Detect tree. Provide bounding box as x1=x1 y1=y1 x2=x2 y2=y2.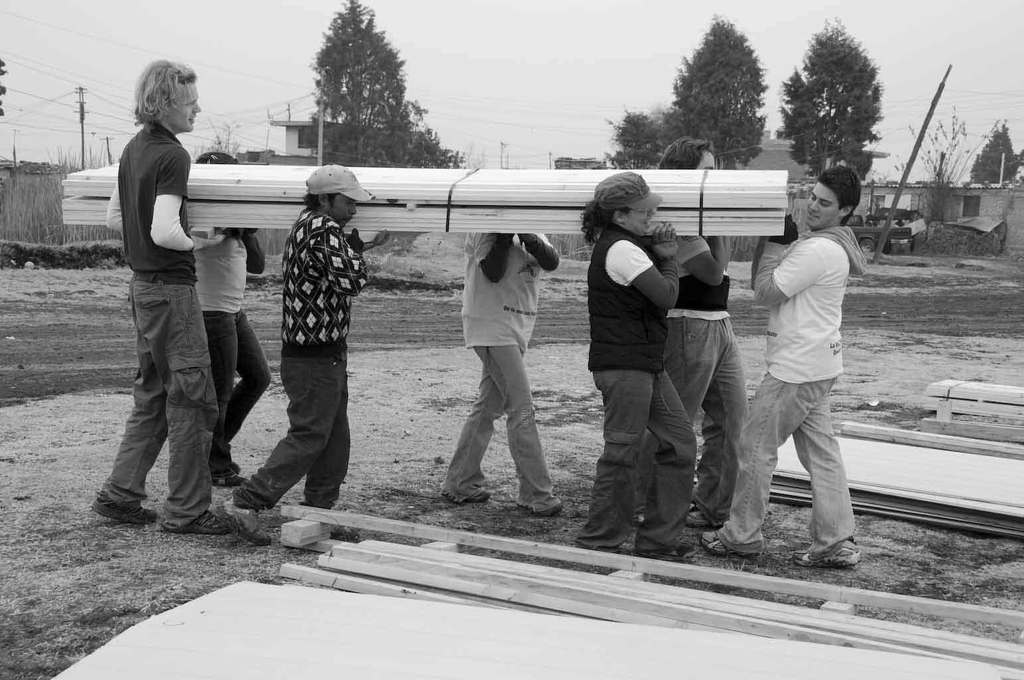
x1=0 y1=60 x2=9 y2=120.
